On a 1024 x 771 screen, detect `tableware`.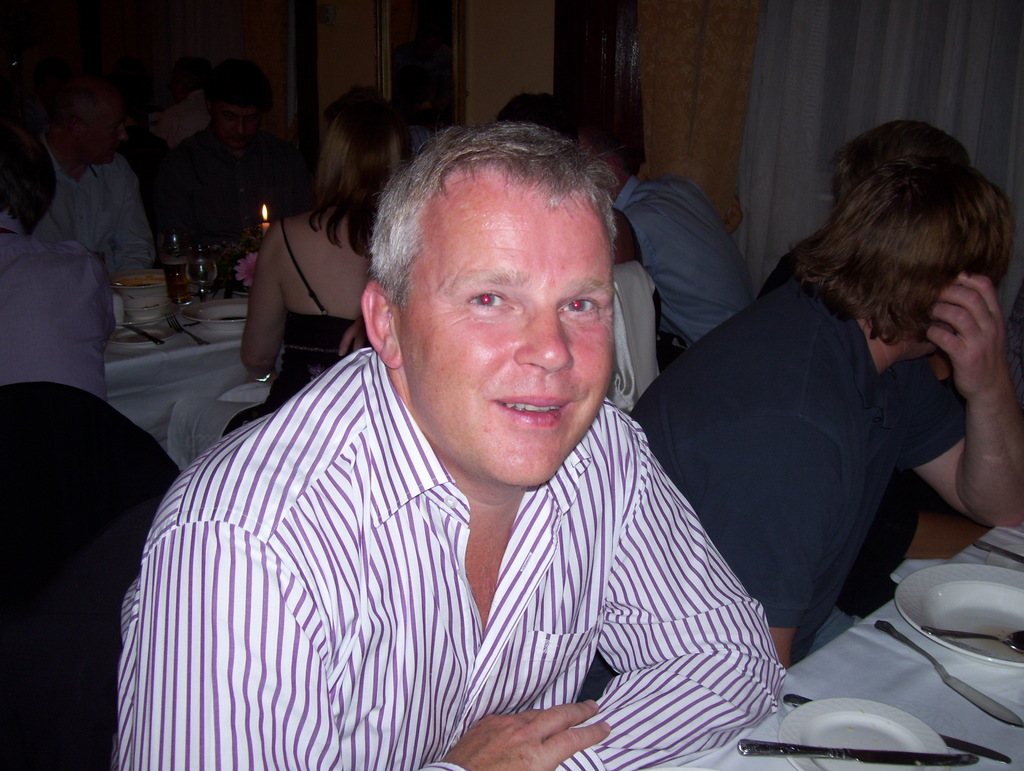
box=[977, 538, 1023, 565].
